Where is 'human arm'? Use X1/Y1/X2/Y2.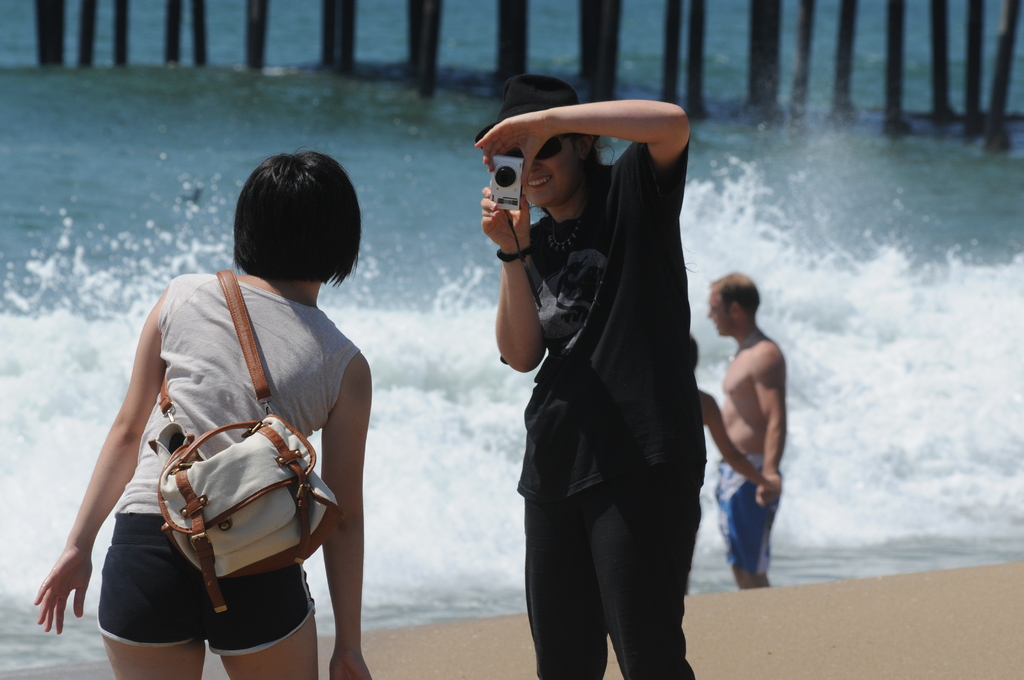
478/88/697/204.
